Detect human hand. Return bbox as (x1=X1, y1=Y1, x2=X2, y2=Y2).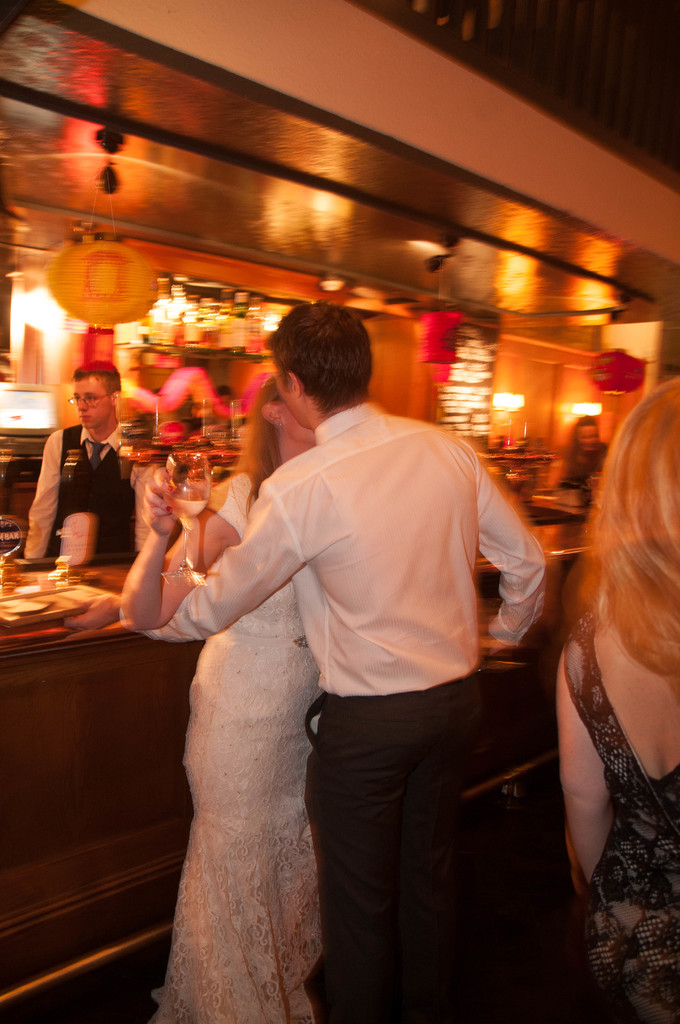
(x1=137, y1=473, x2=181, y2=537).
